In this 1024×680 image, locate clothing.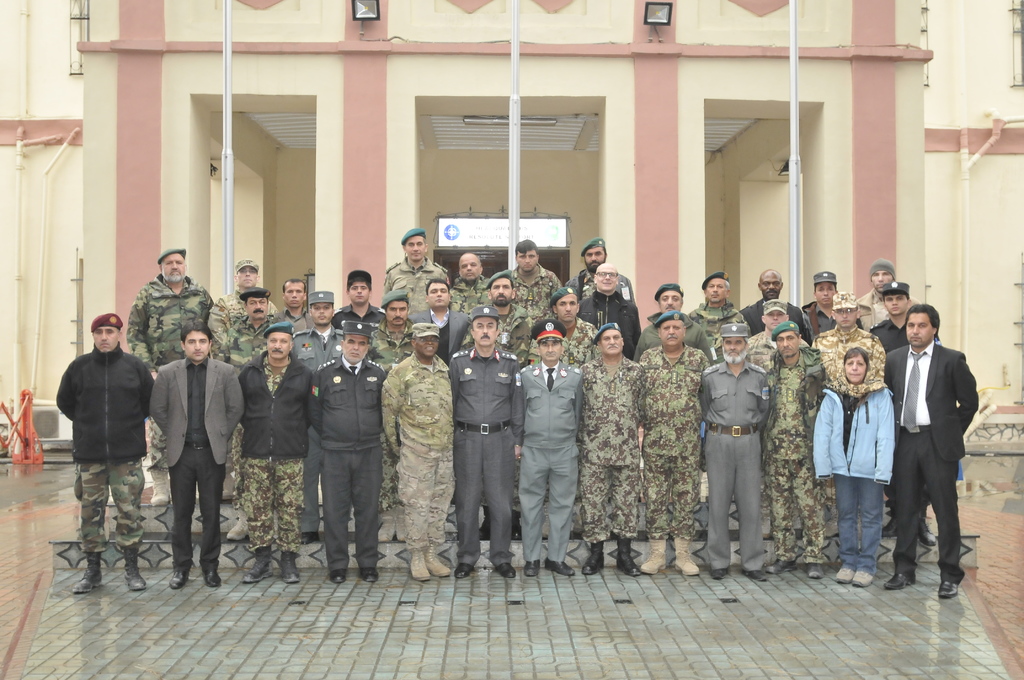
Bounding box: bbox=(47, 341, 152, 547).
